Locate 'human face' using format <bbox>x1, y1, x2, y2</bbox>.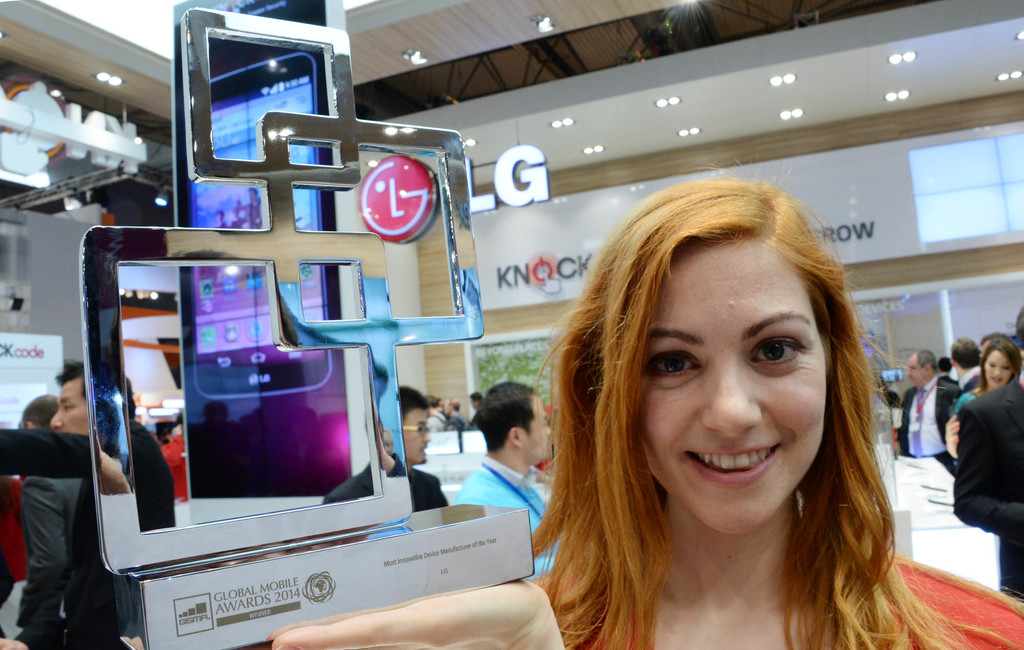
<bbox>400, 408, 428, 462</bbox>.
